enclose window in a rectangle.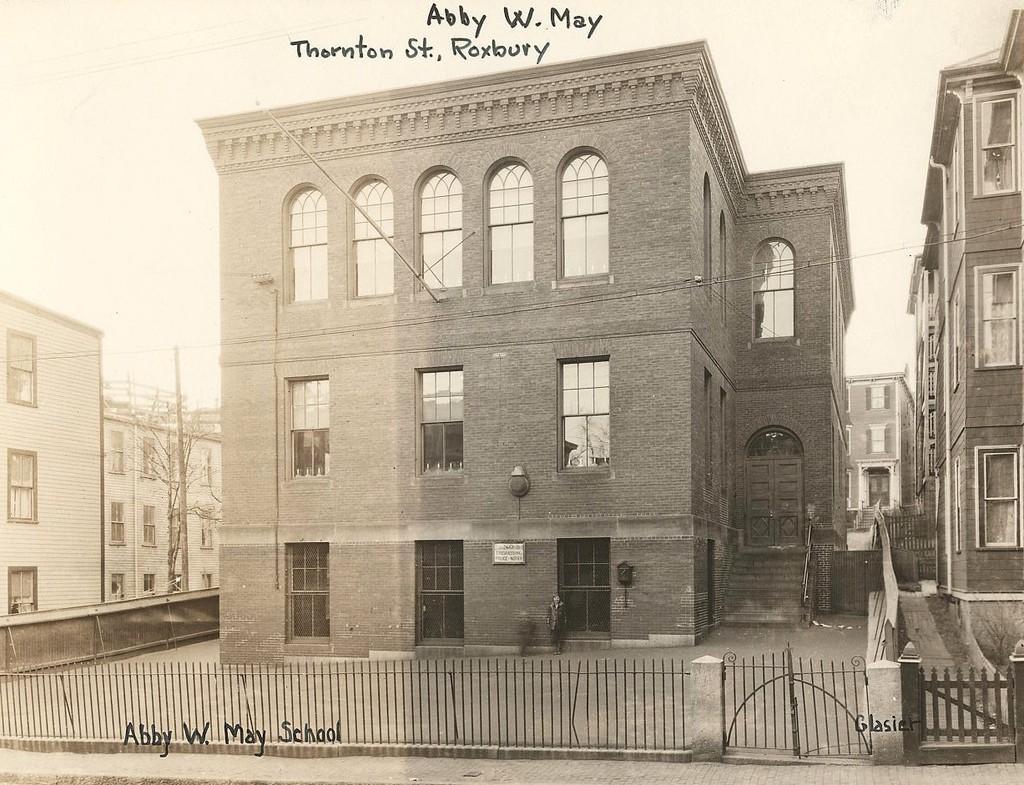
Rect(972, 89, 1021, 199).
